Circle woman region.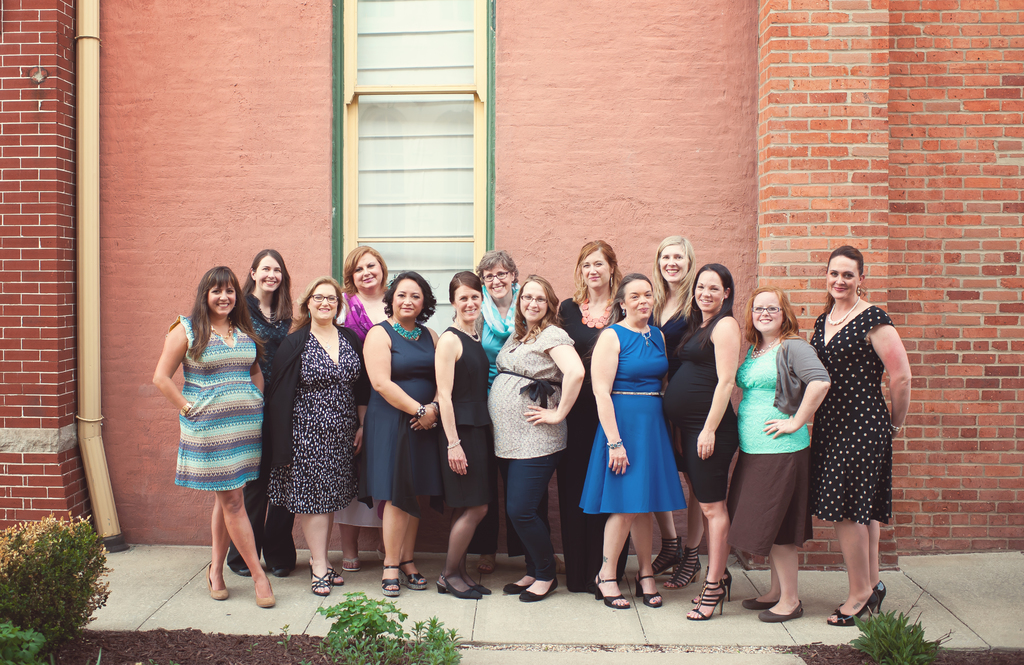
Region: (556, 242, 622, 593).
